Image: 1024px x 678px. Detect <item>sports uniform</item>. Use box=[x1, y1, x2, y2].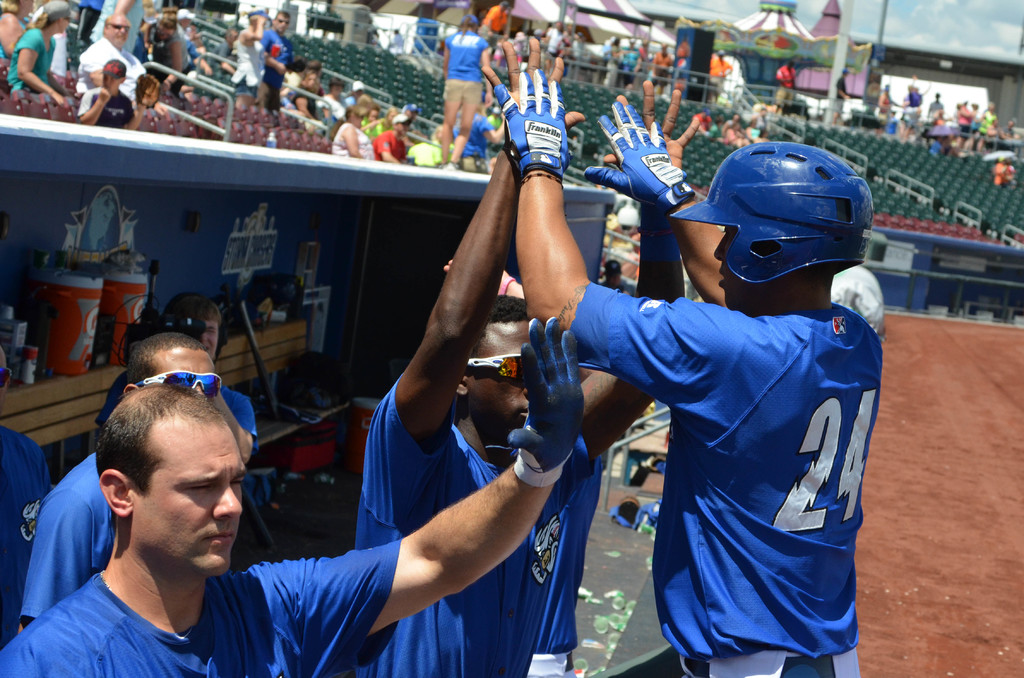
box=[530, 456, 598, 676].
